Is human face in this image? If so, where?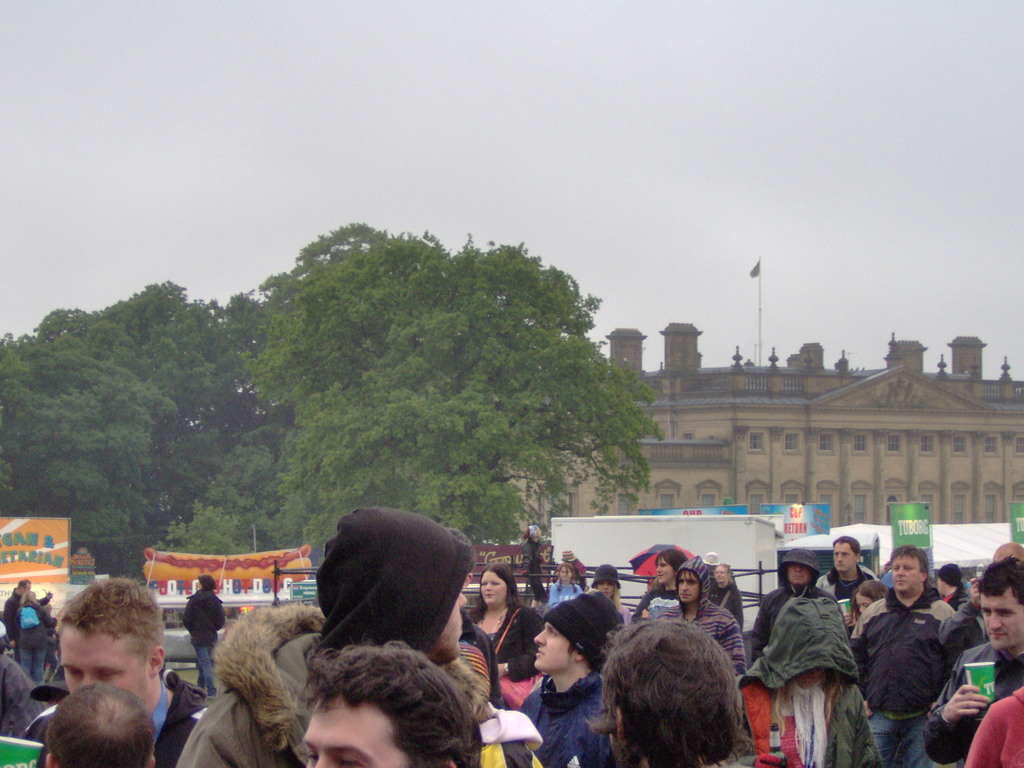
Yes, at BBox(831, 540, 856, 574).
